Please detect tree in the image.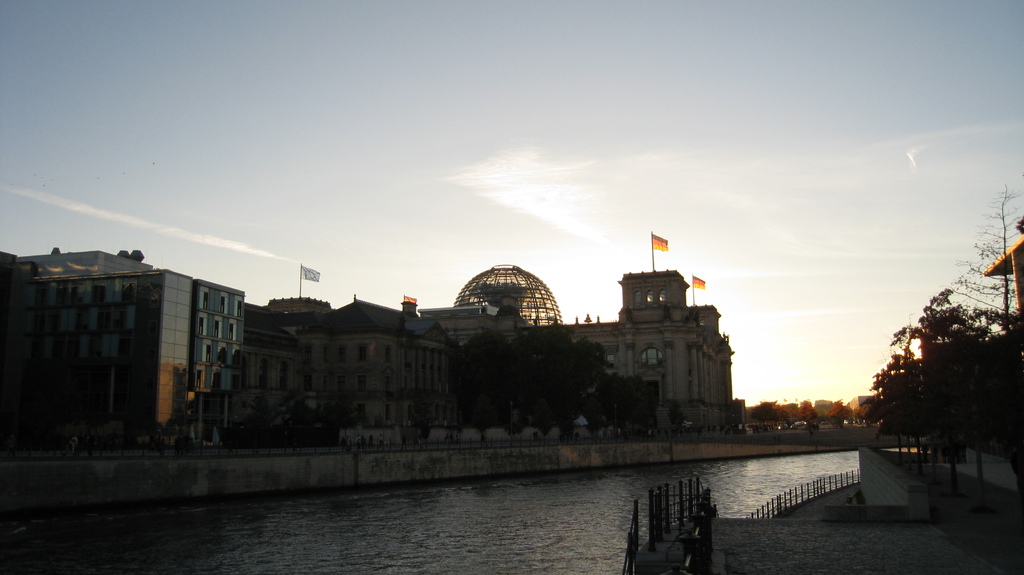
region(584, 371, 657, 437).
